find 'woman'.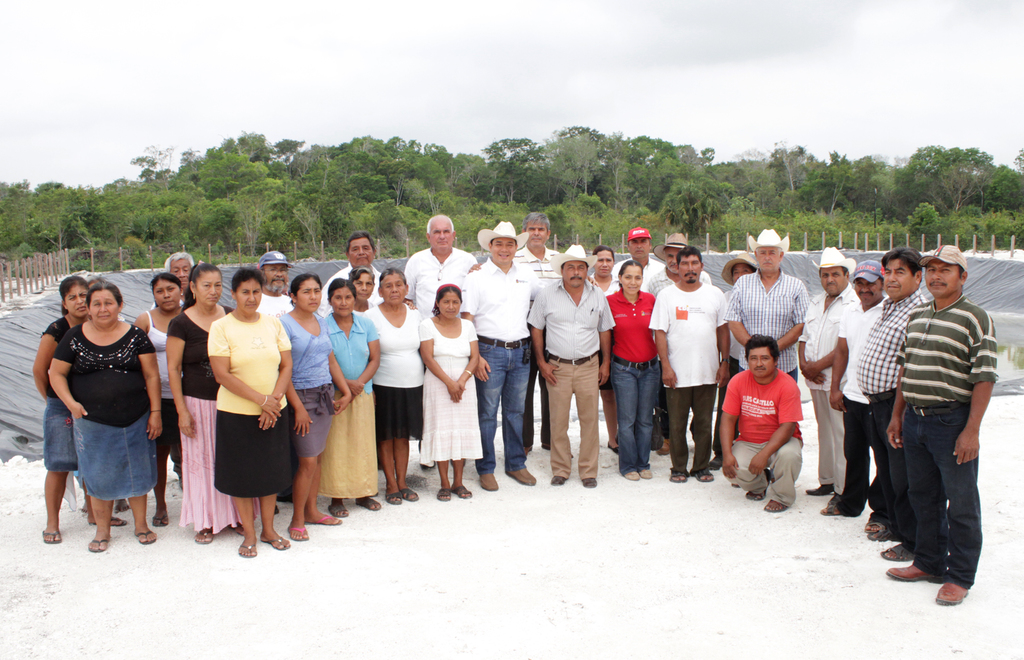
(420, 282, 484, 499).
